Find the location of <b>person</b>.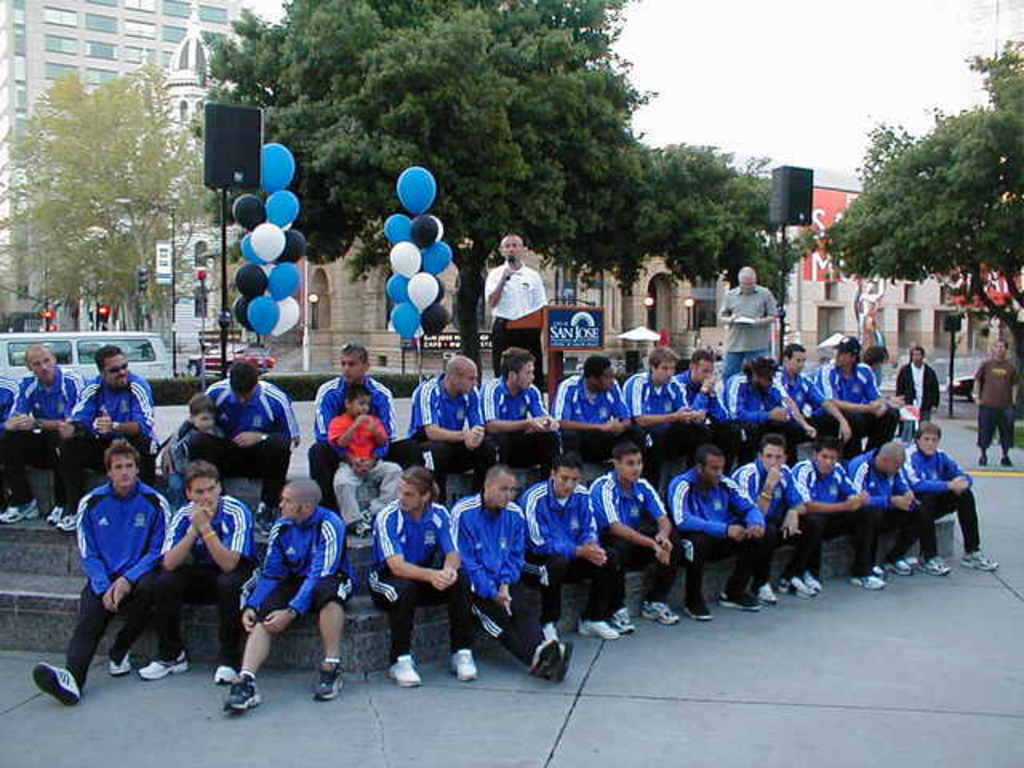
Location: 443, 466, 568, 677.
